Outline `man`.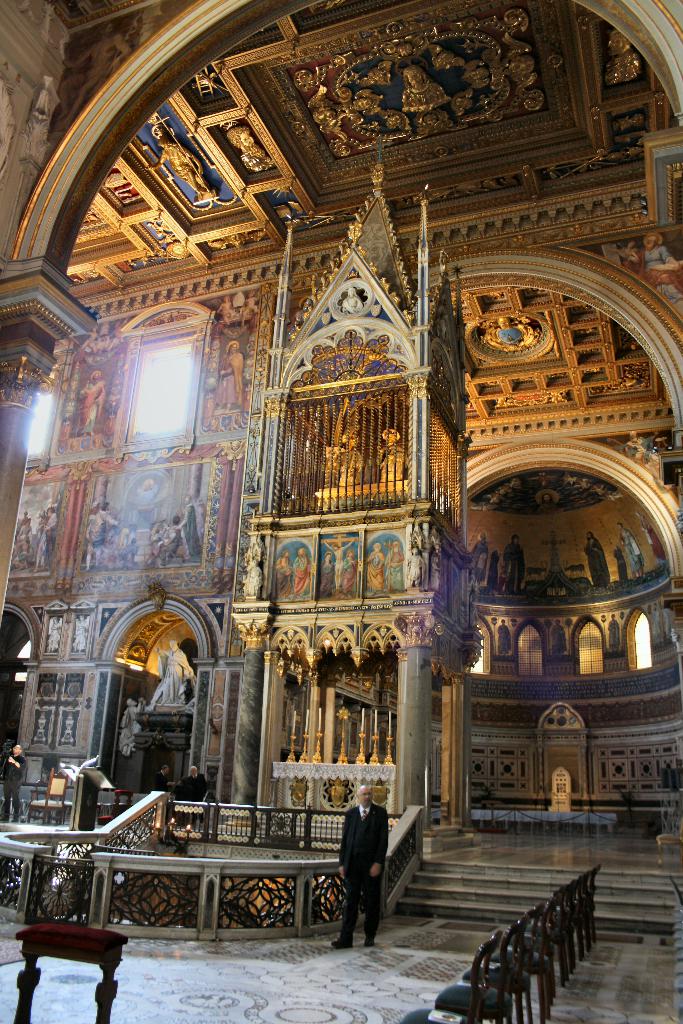
Outline: pyautogui.locateOnScreen(180, 764, 208, 824).
